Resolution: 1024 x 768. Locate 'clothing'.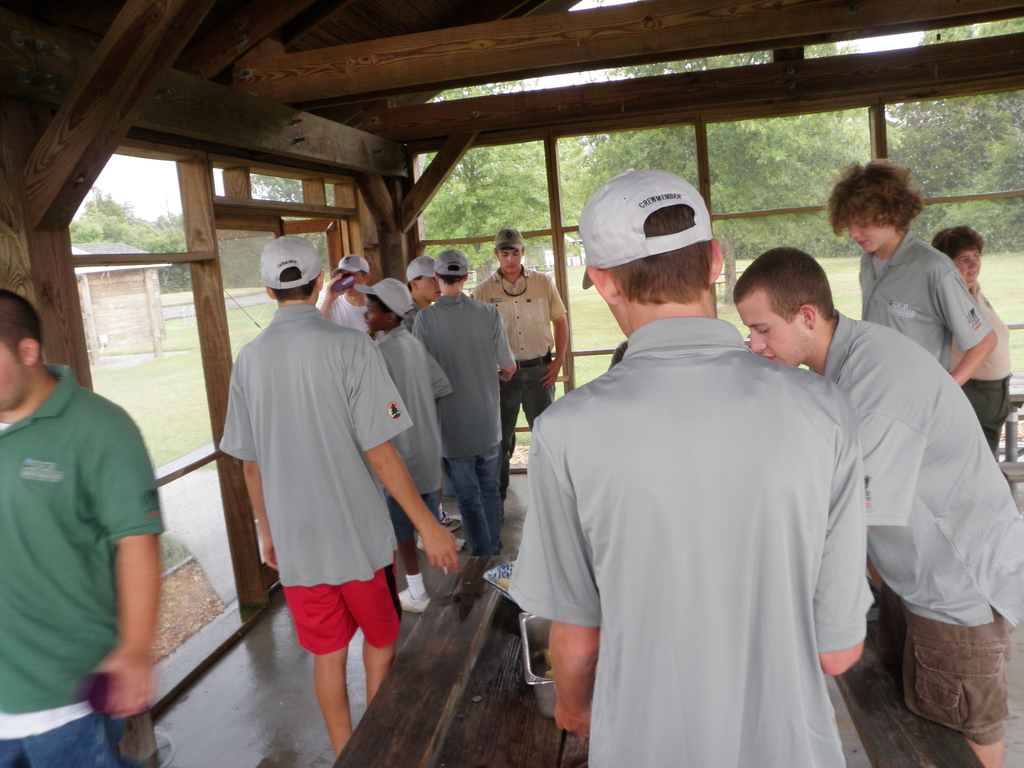
left=404, top=294, right=521, bottom=554.
